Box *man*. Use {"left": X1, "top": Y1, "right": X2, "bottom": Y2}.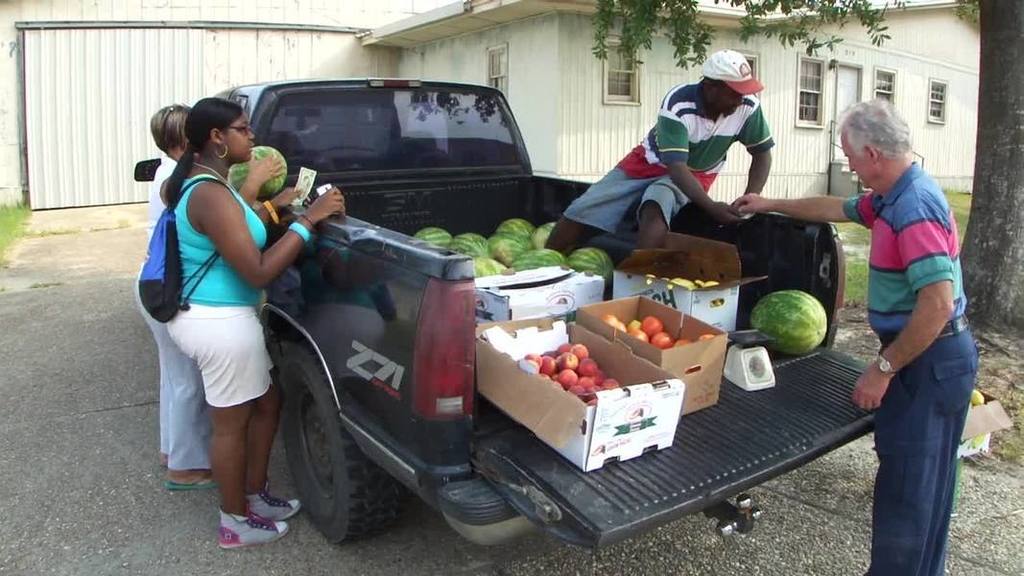
{"left": 739, "top": 97, "right": 978, "bottom": 575}.
